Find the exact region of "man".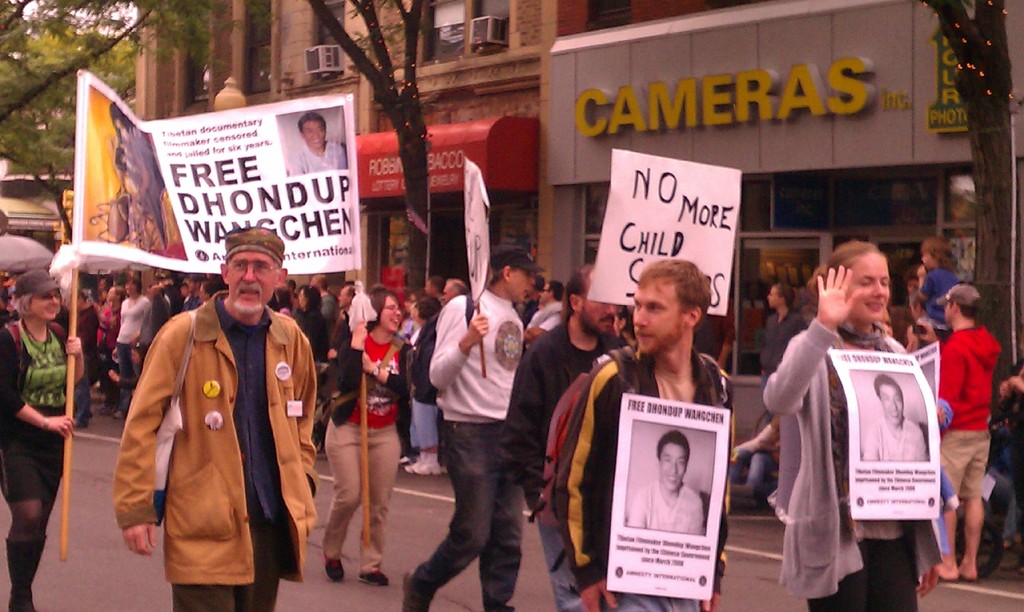
Exact region: x1=858, y1=374, x2=927, y2=464.
